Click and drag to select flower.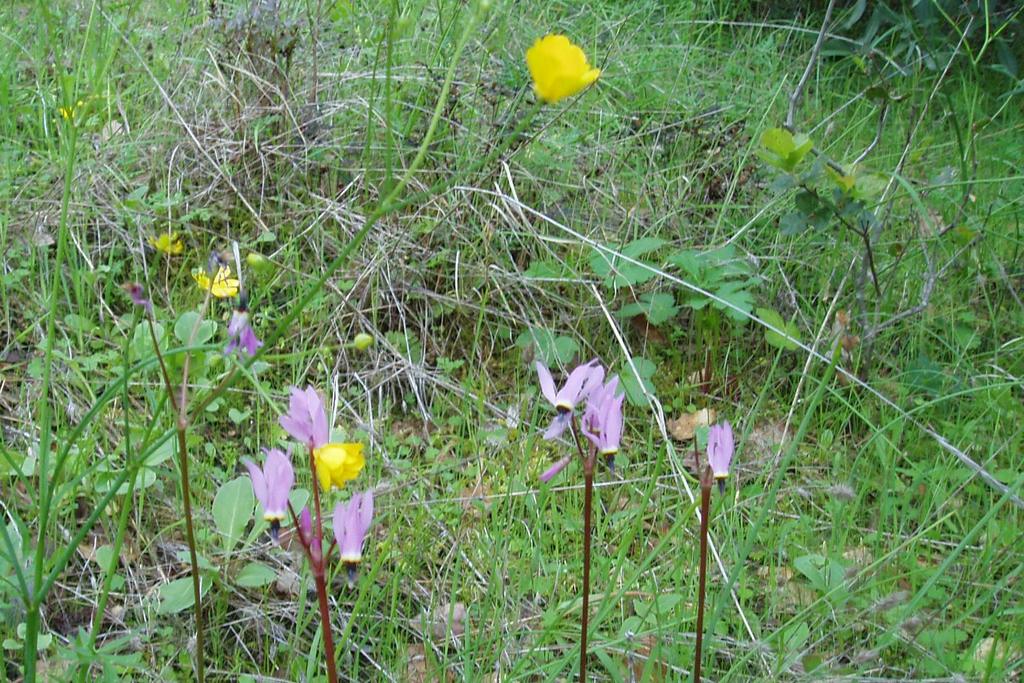
Selection: pyautogui.locateOnScreen(301, 506, 312, 541).
